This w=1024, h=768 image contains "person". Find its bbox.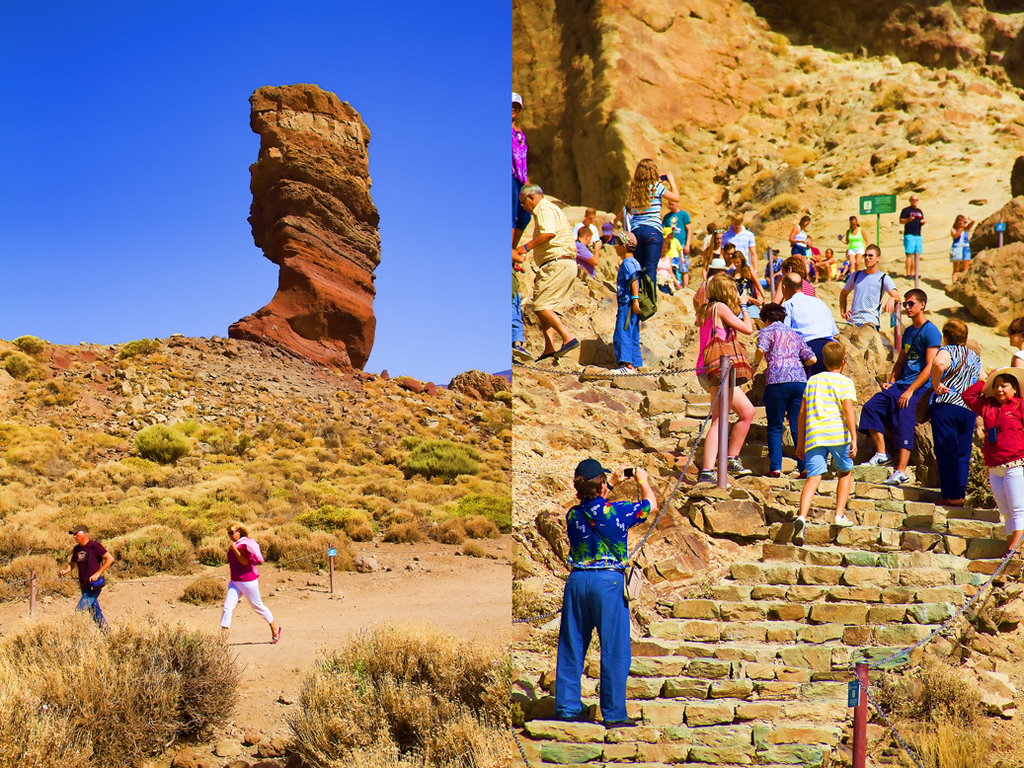
<bbox>569, 200, 602, 259</bbox>.
